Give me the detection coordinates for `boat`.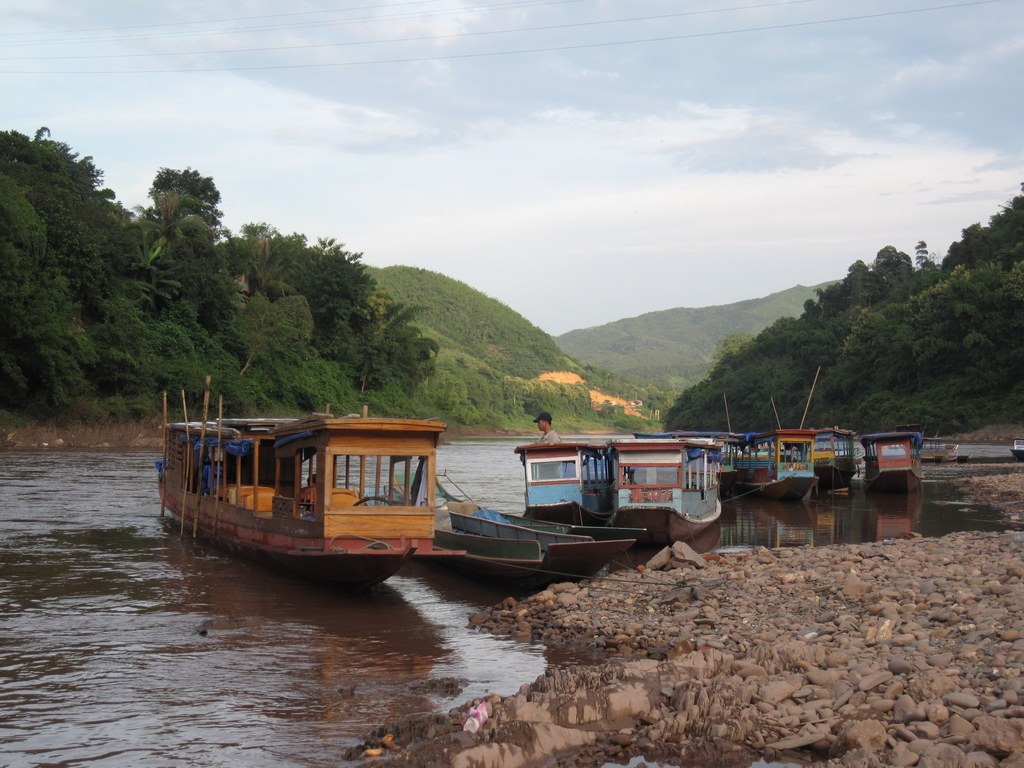
detection(518, 435, 616, 531).
